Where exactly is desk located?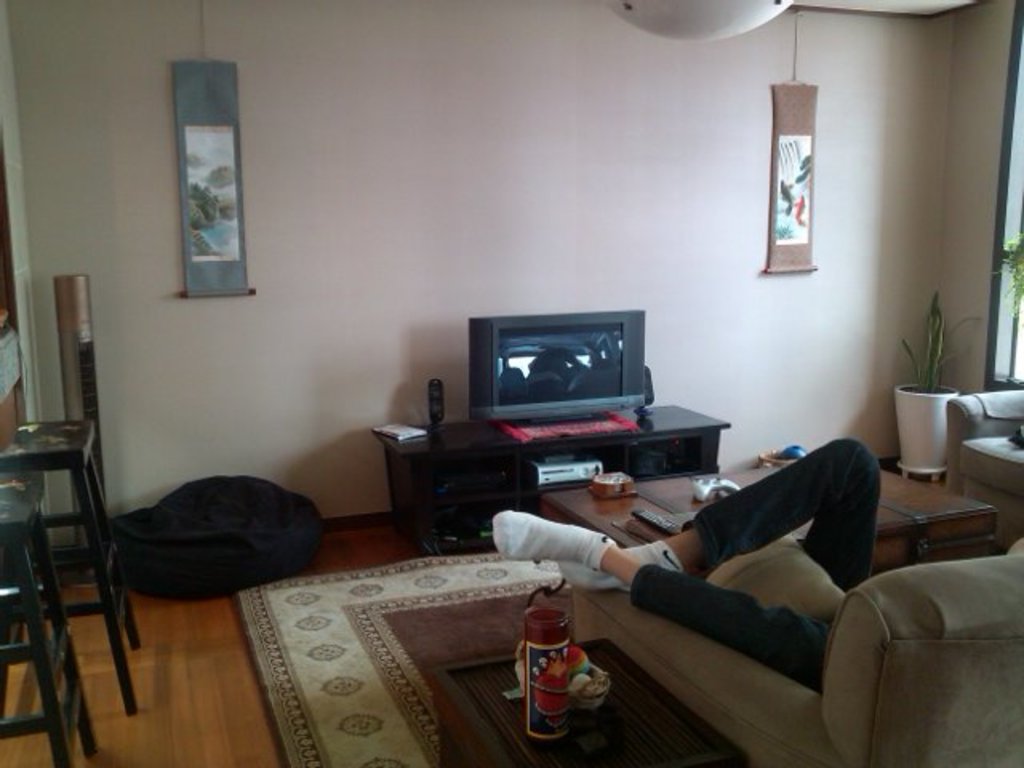
Its bounding box is l=542, t=454, r=1002, b=579.
